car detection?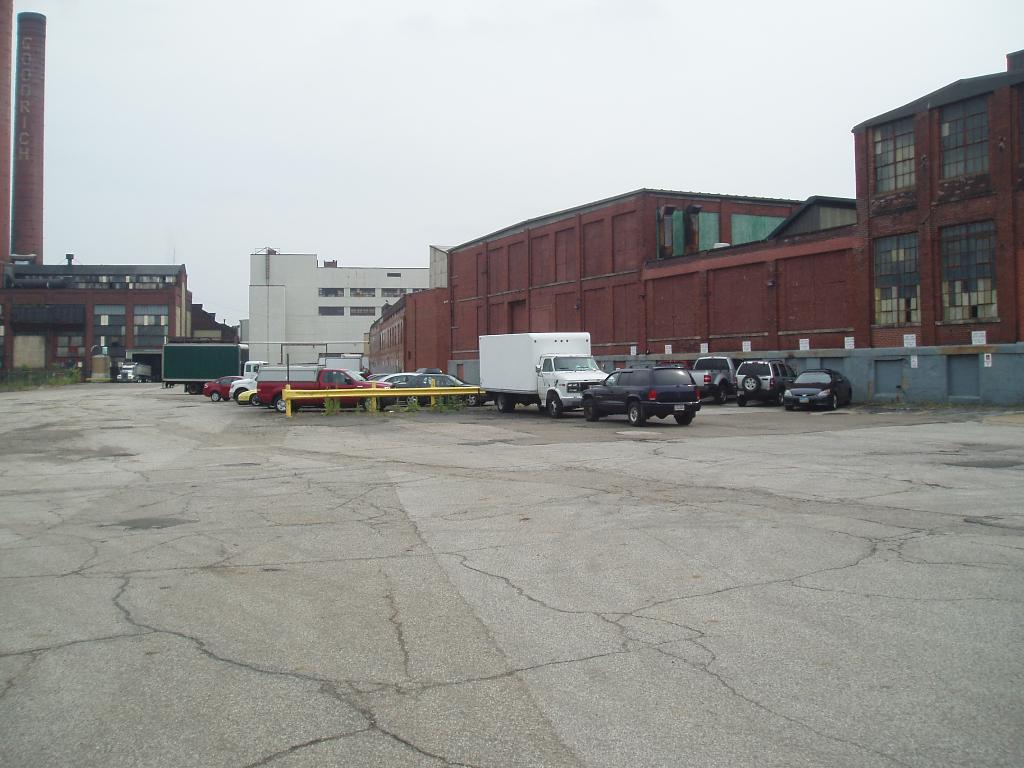
select_region(592, 356, 721, 422)
